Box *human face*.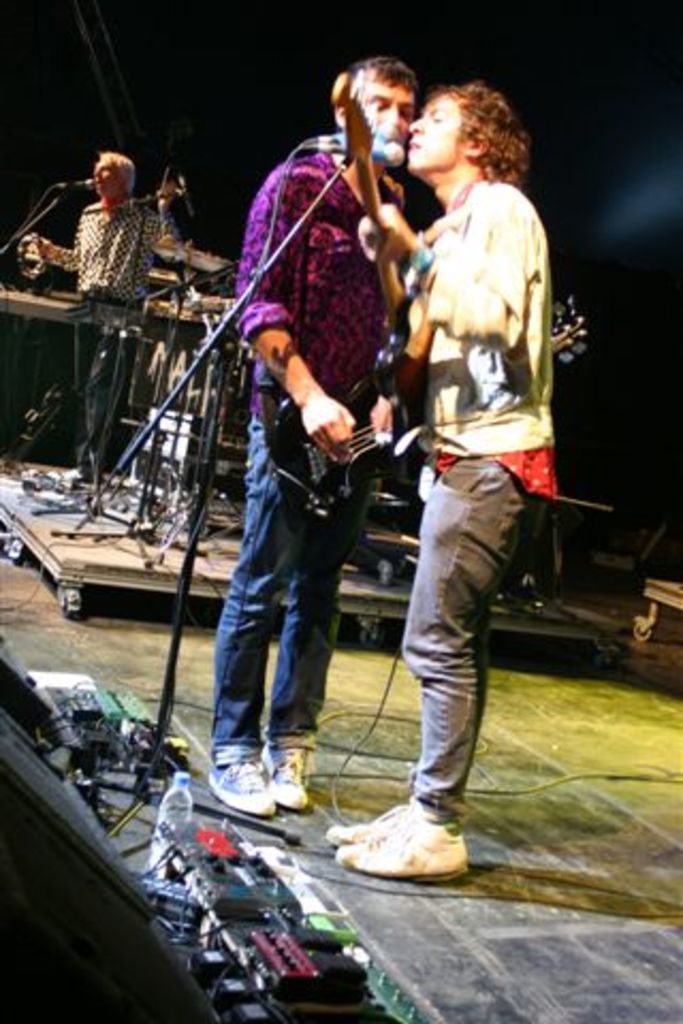
(x1=365, y1=83, x2=412, y2=137).
